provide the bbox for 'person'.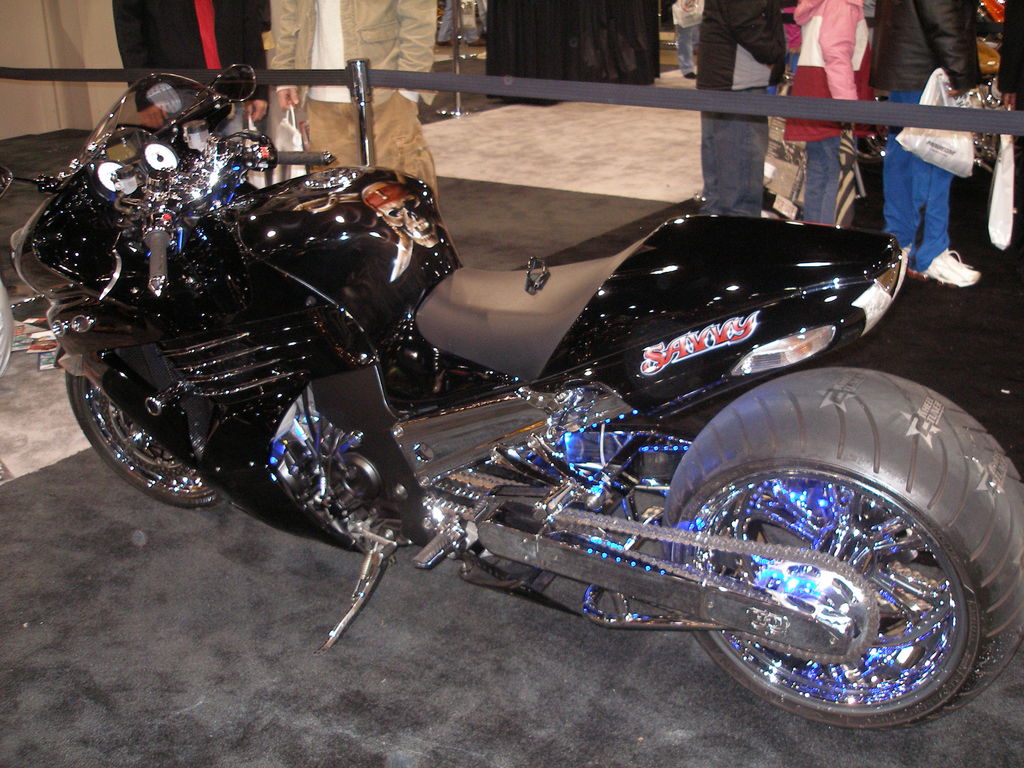
700,0,787,218.
